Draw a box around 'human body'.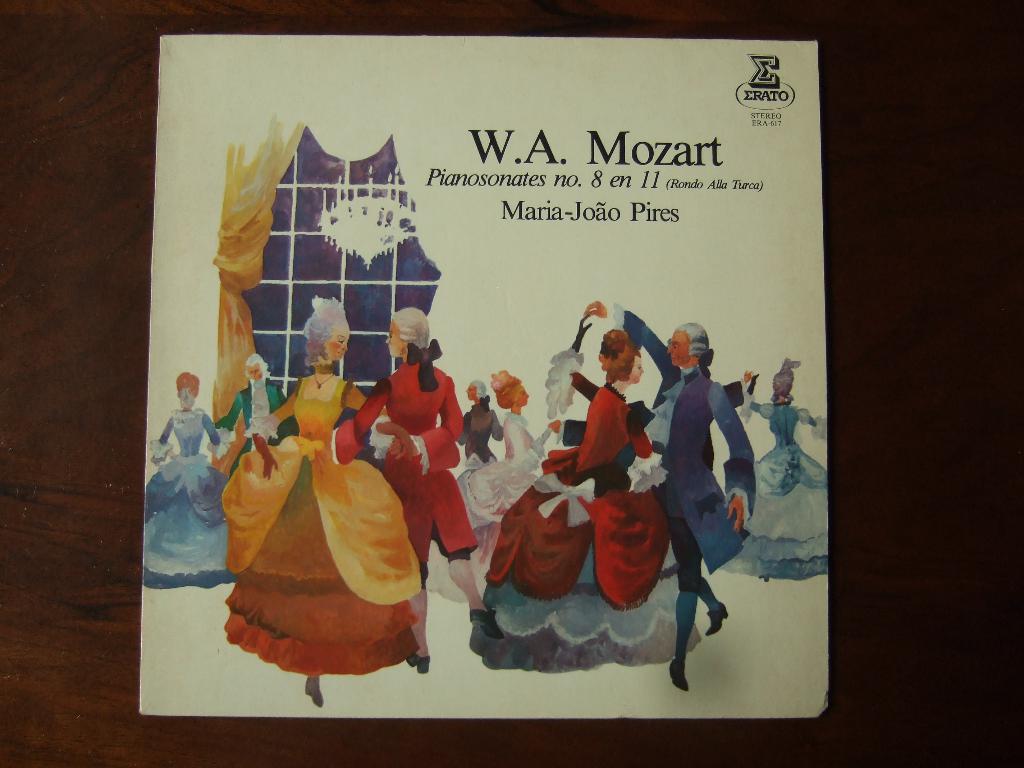
select_region(727, 368, 830, 581).
